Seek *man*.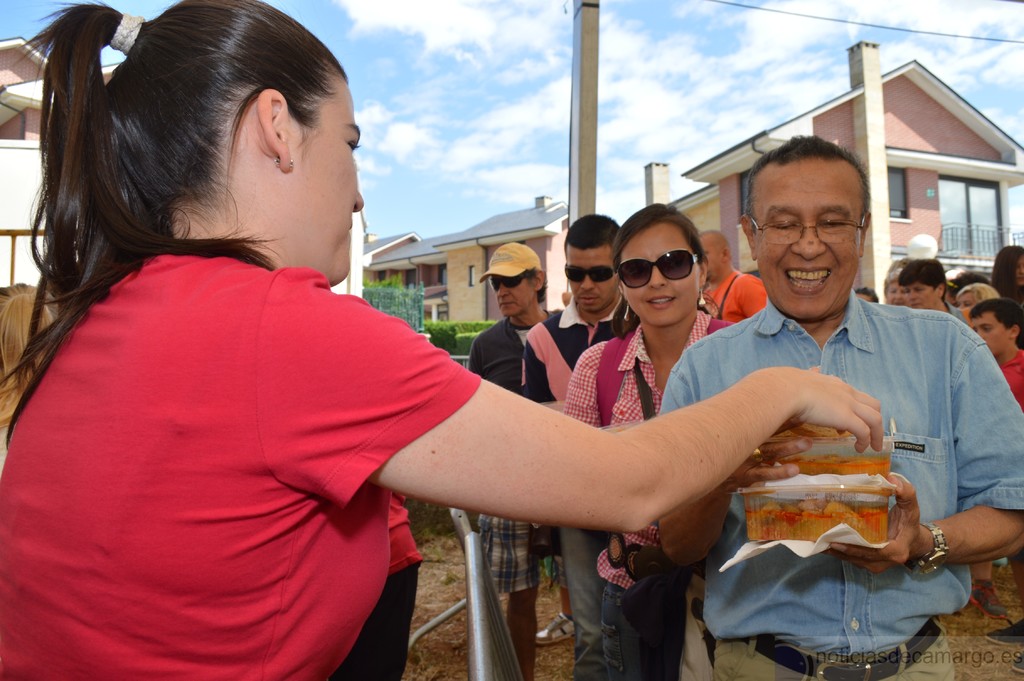
locate(521, 215, 645, 680).
